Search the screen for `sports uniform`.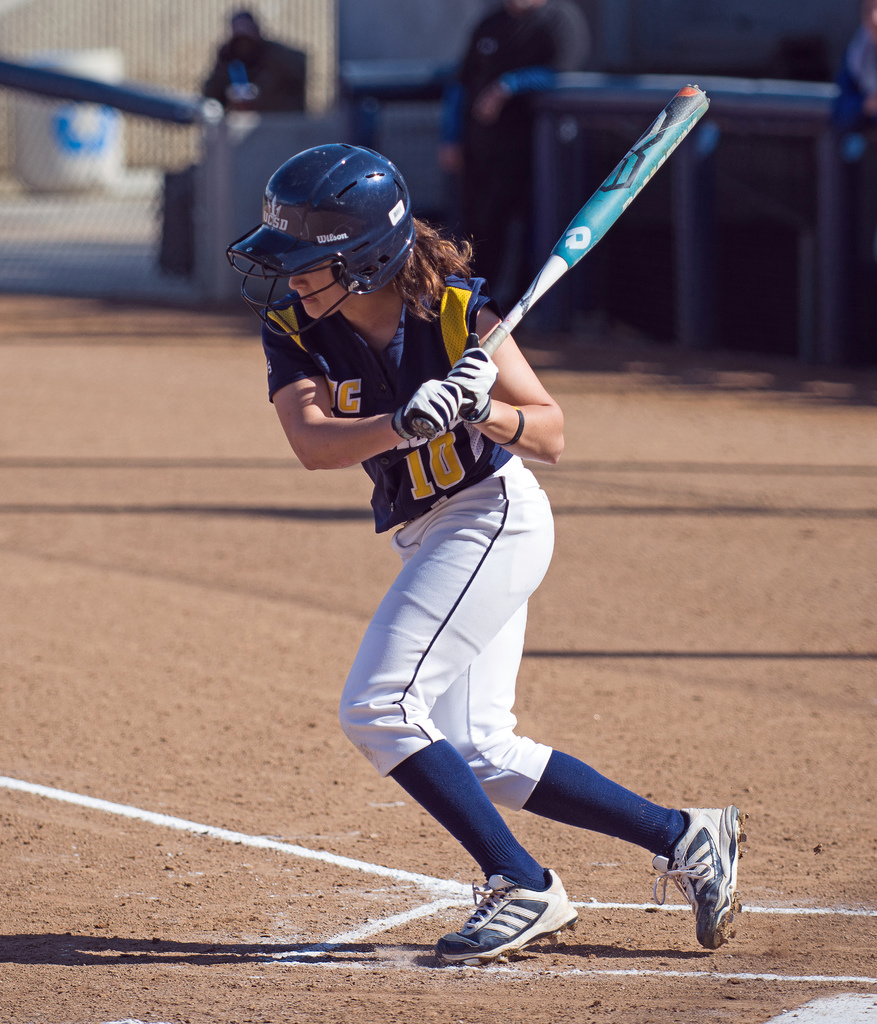
Found at crop(226, 142, 748, 963).
